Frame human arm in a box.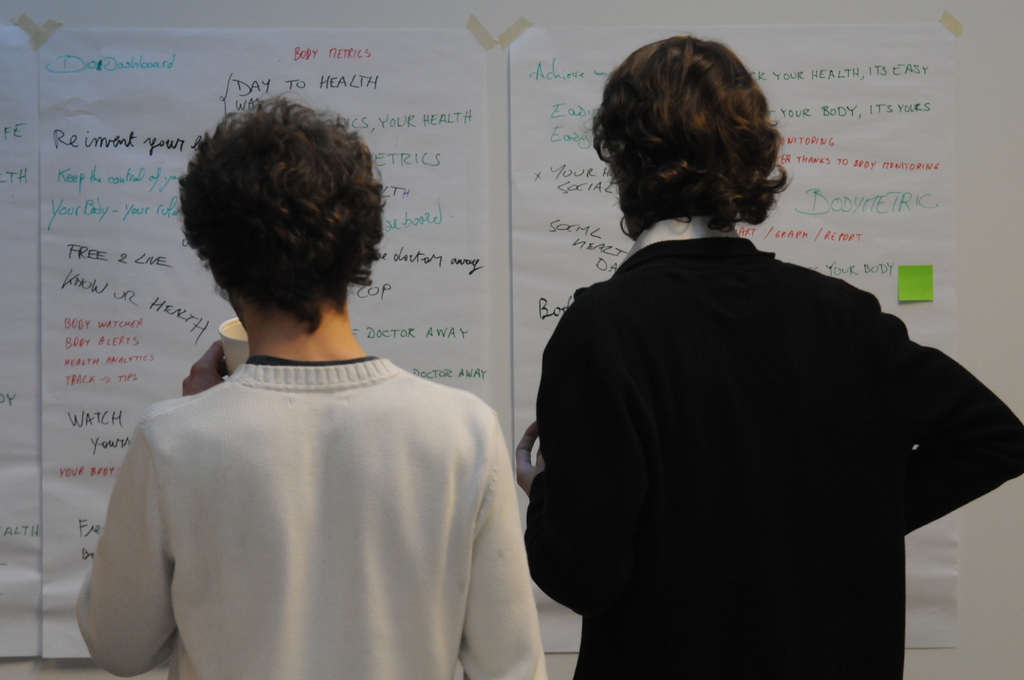
box(75, 444, 172, 679).
